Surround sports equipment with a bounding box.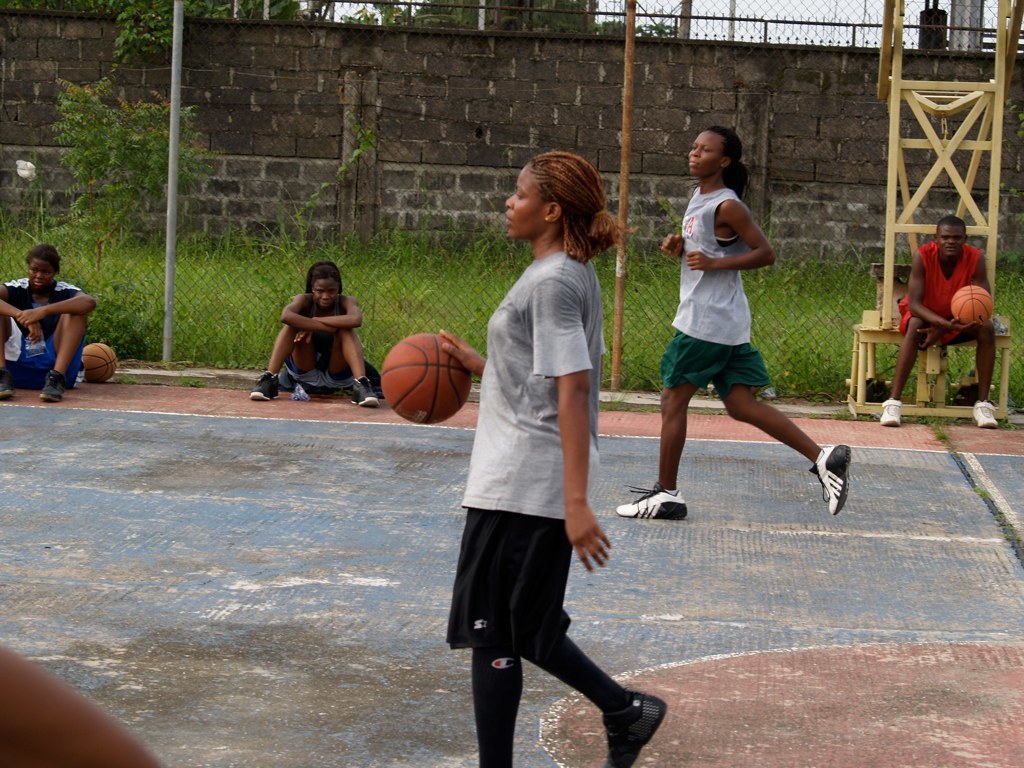
973, 398, 998, 429.
